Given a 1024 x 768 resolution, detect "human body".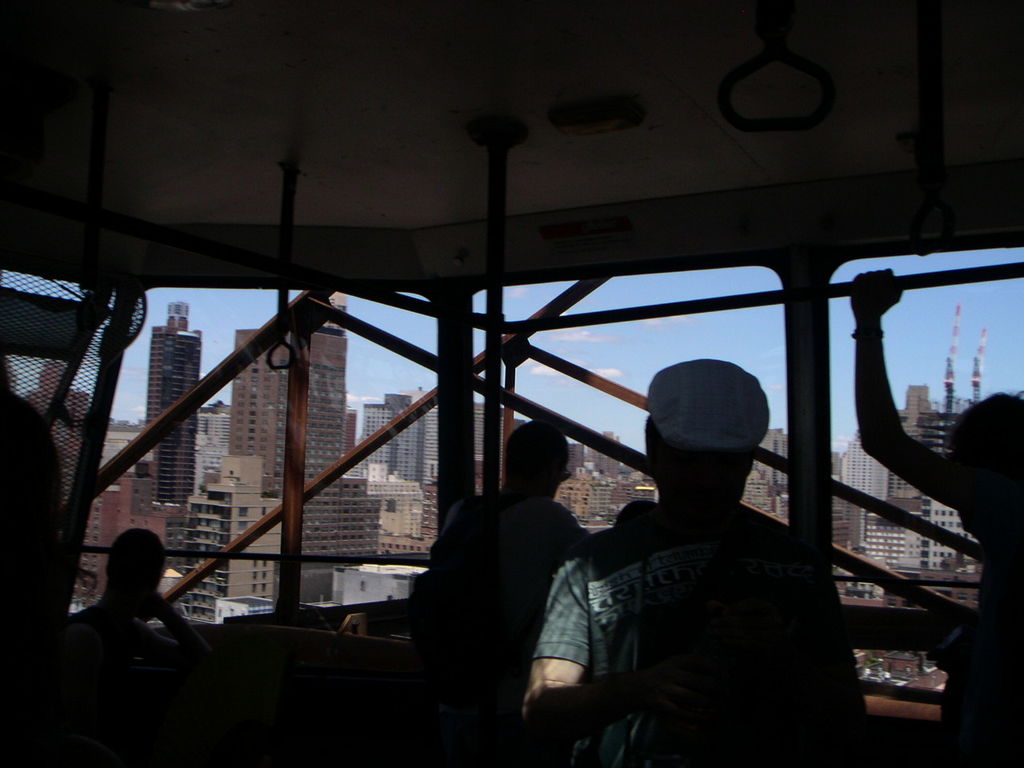
[x1=529, y1=360, x2=863, y2=767].
